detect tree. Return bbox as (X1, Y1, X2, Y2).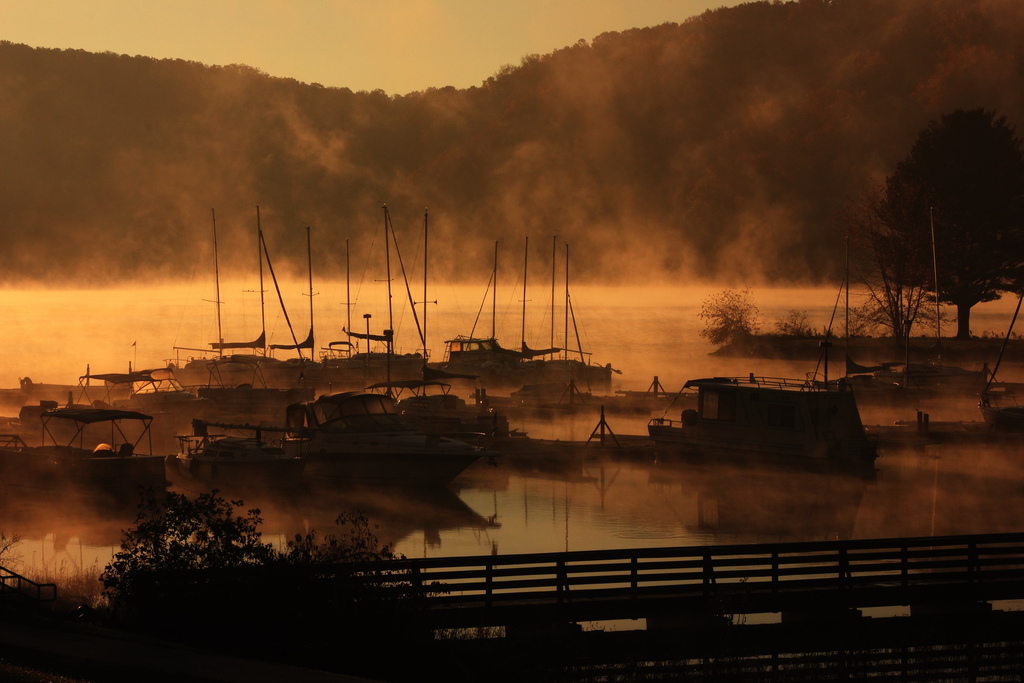
(263, 533, 458, 682).
